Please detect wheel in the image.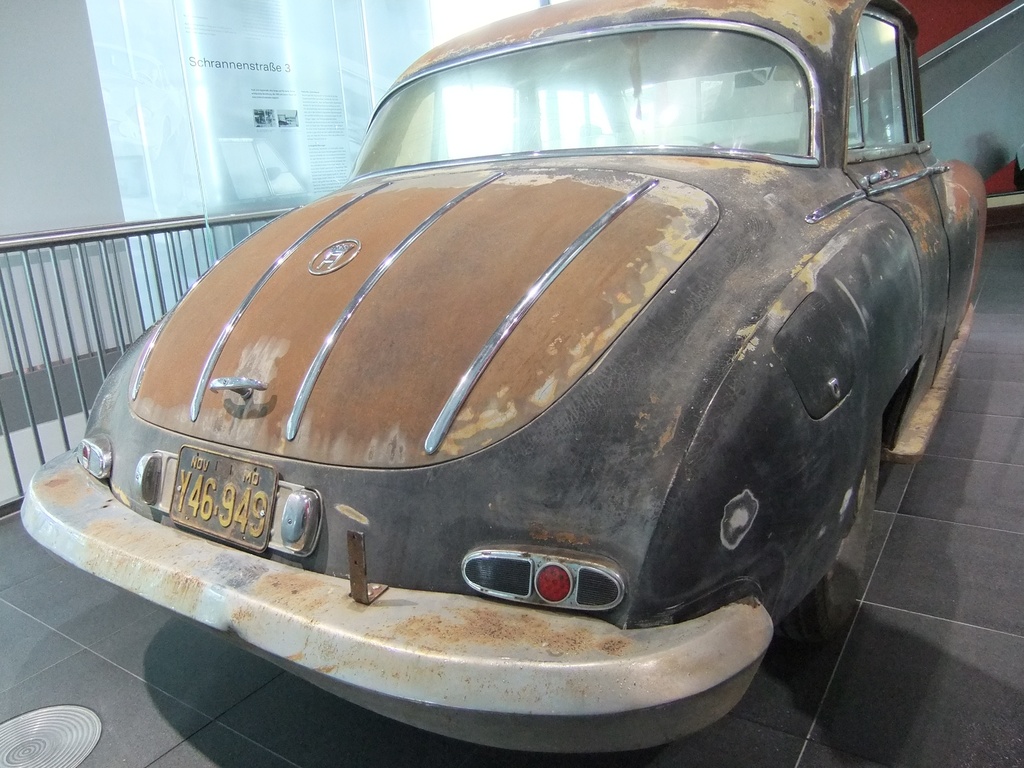
(797, 432, 881, 632).
